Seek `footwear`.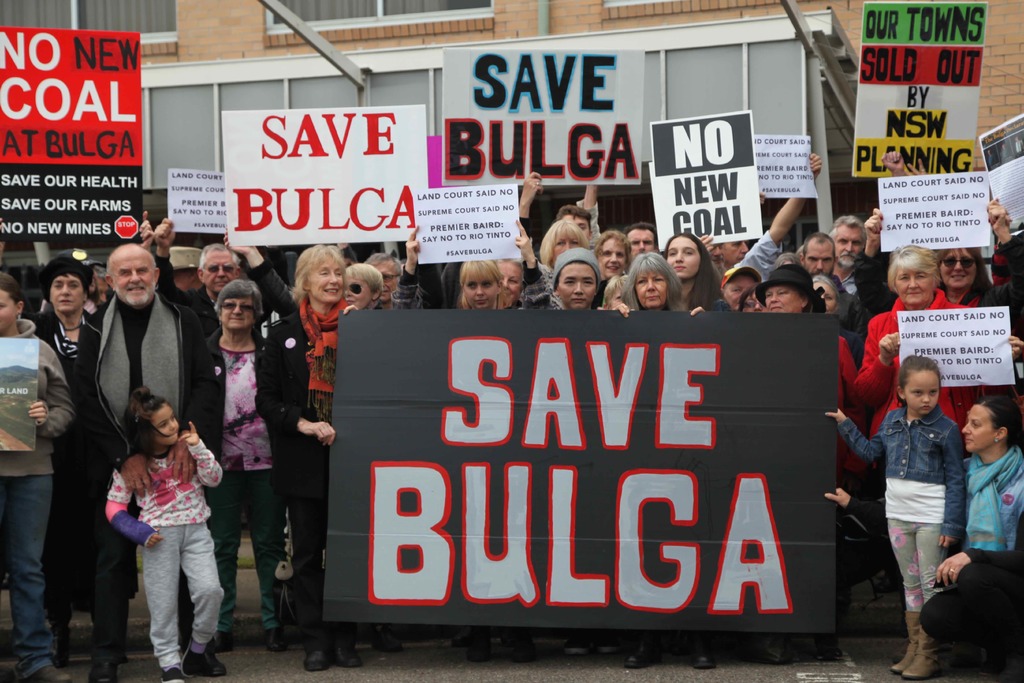
region(53, 636, 70, 661).
